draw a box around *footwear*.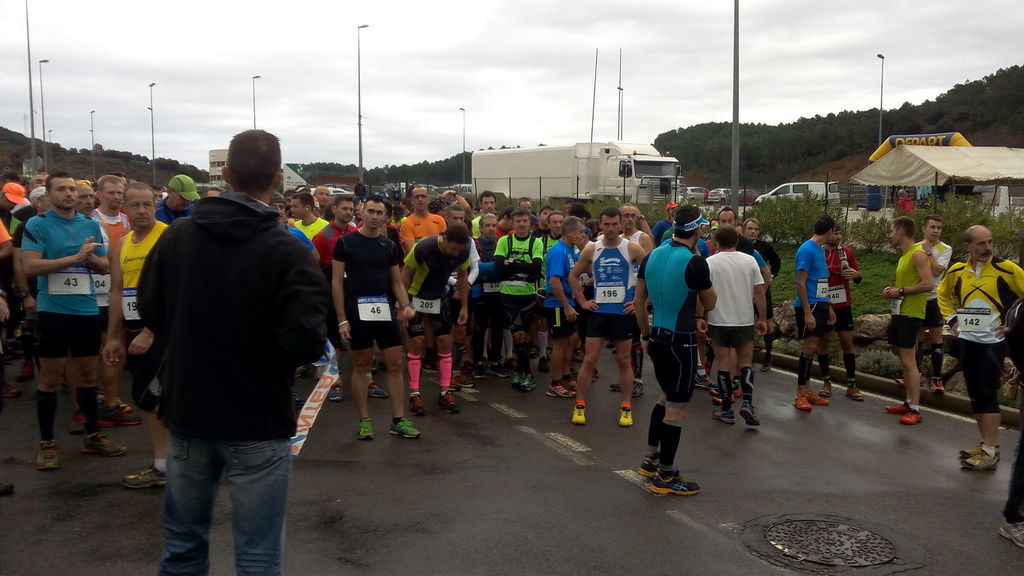
<box>451,371,474,389</box>.
